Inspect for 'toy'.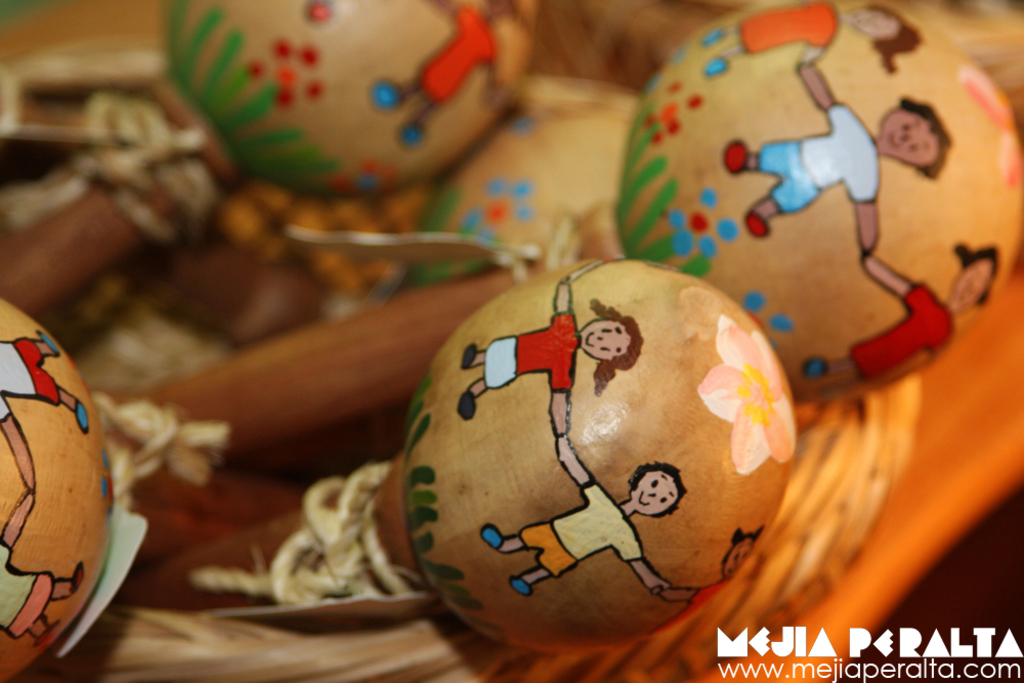
Inspection: 613,0,1022,411.
